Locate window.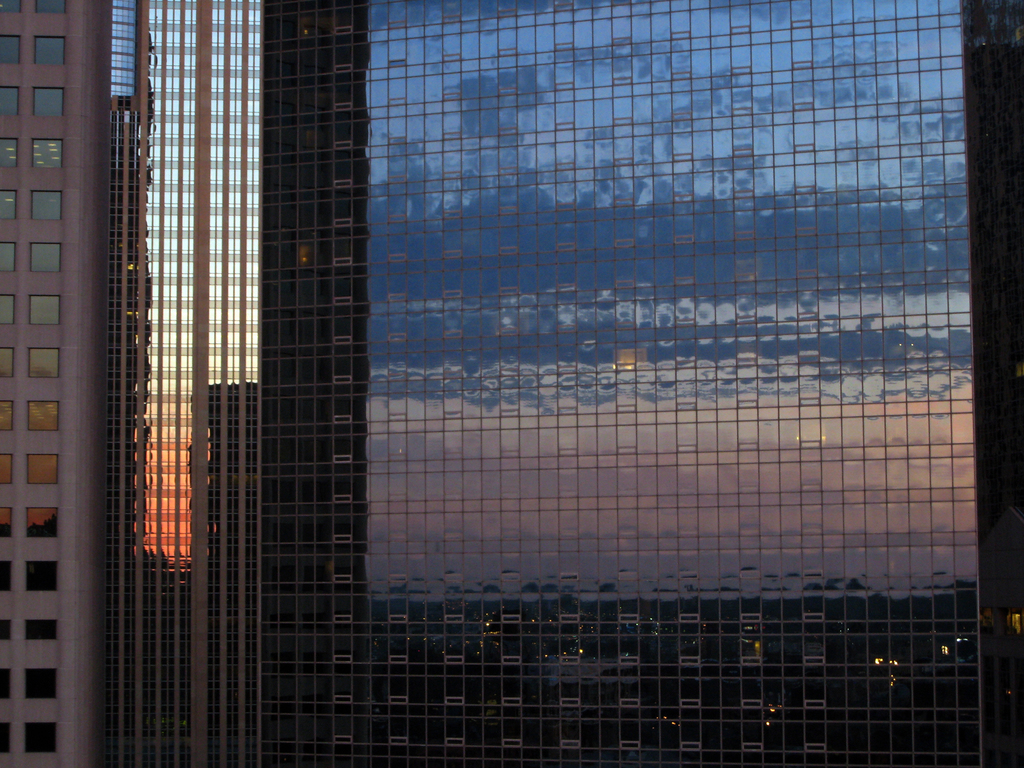
Bounding box: bbox(1, 190, 17, 220).
